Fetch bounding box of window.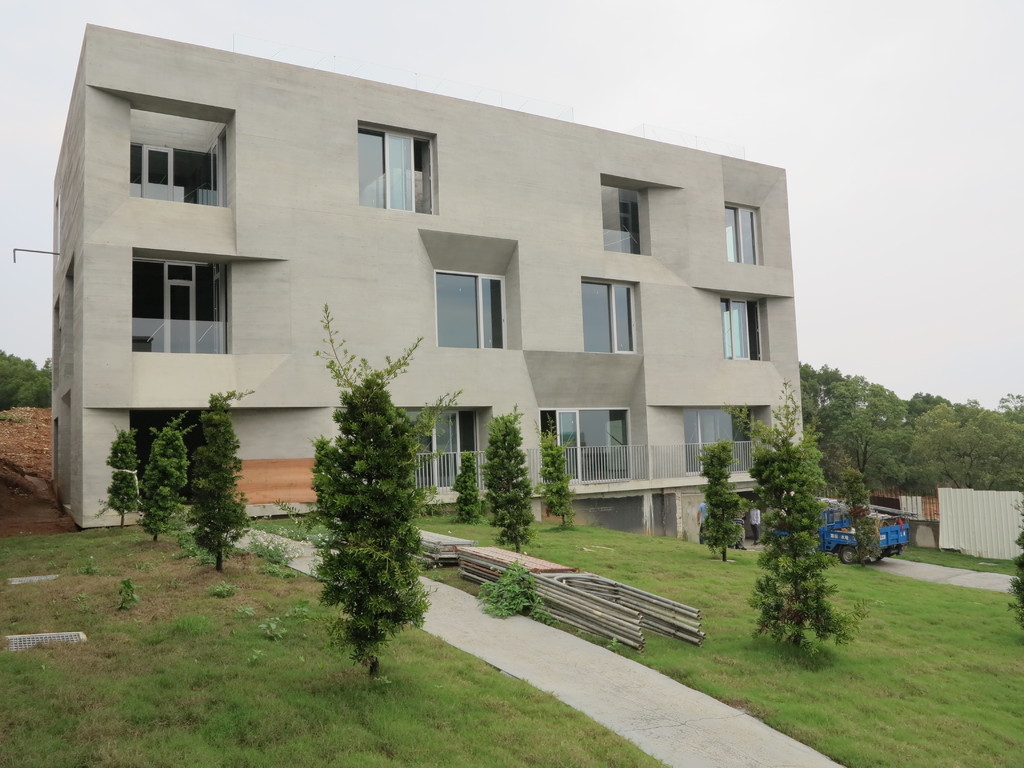
Bbox: [x1=68, y1=265, x2=79, y2=384].
